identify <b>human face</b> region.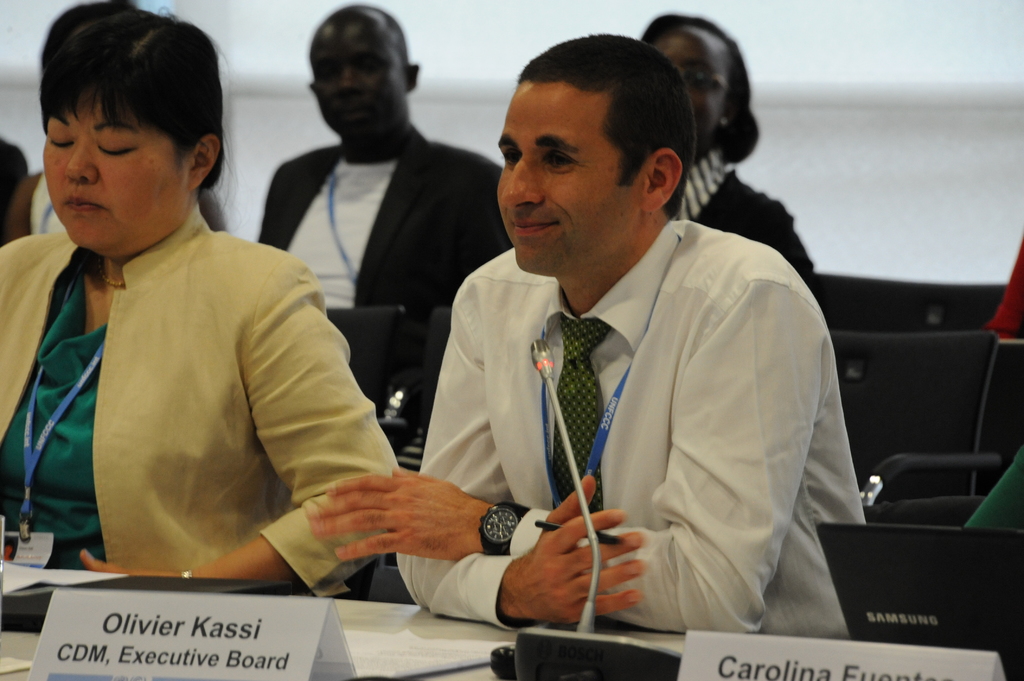
Region: [x1=662, y1=33, x2=728, y2=140].
